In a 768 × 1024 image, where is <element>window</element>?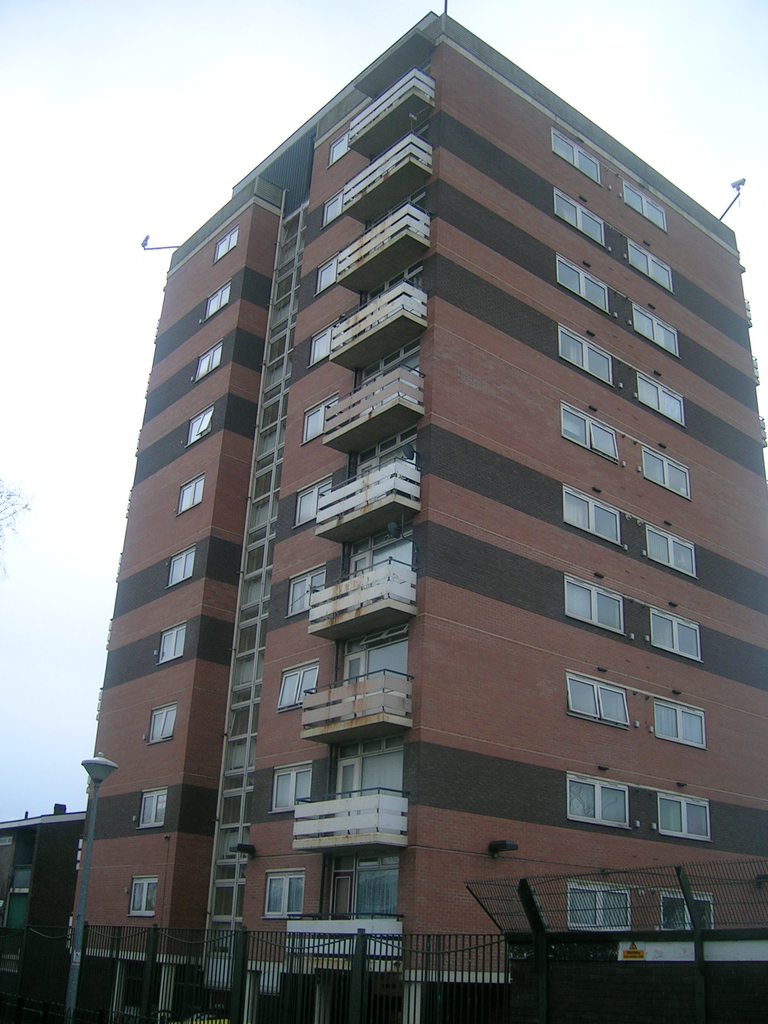
[x1=561, y1=482, x2=620, y2=548].
